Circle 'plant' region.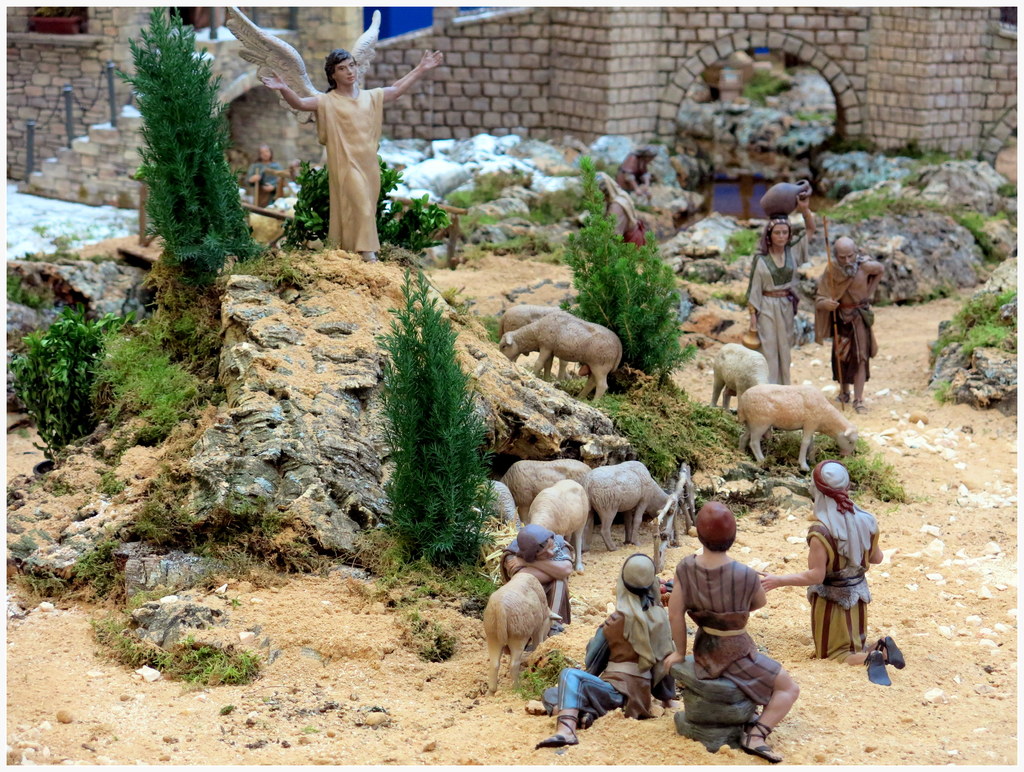
Region: left=929, top=290, right=1019, bottom=401.
